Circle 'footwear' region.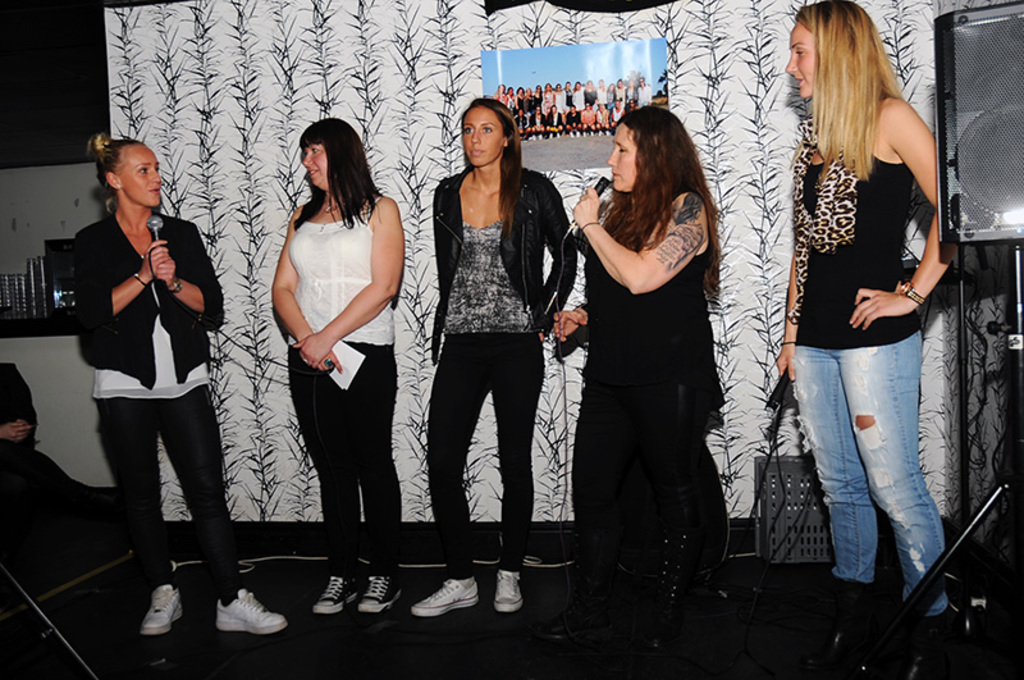
Region: region(118, 584, 178, 654).
